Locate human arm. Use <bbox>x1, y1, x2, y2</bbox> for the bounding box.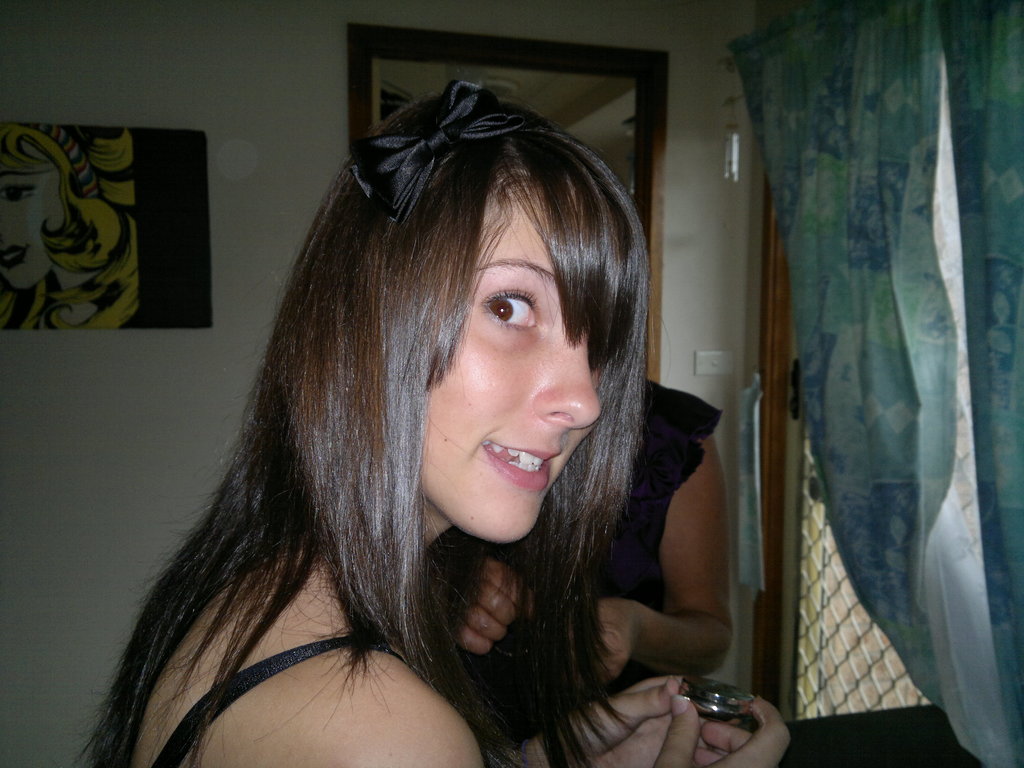
<bbox>287, 661, 520, 767</bbox>.
